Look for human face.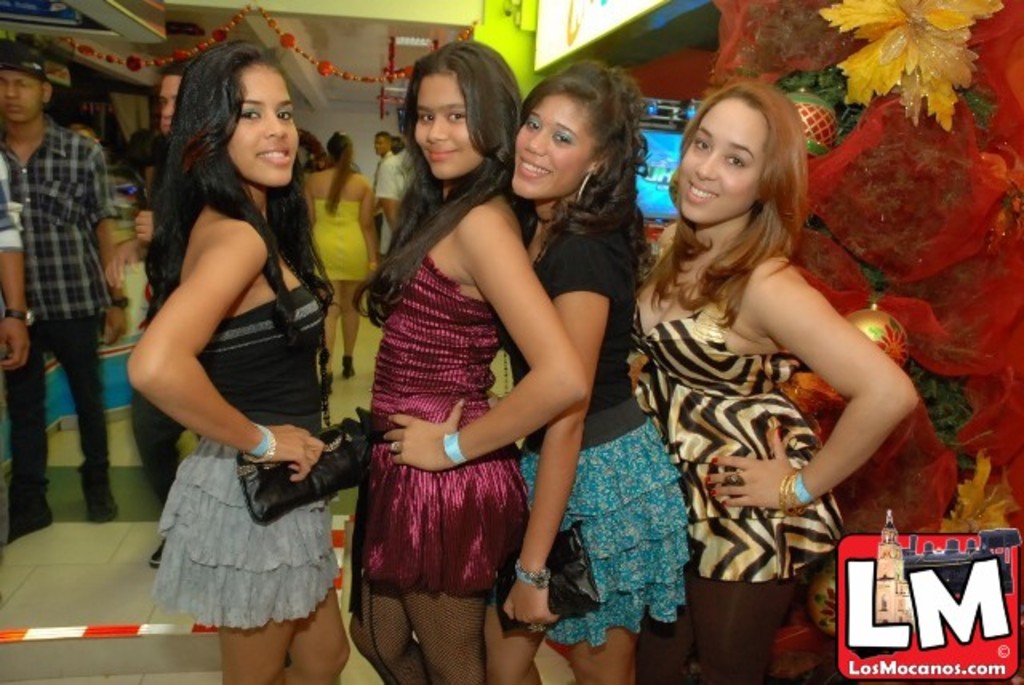
Found: x1=416, y1=74, x2=485, y2=179.
